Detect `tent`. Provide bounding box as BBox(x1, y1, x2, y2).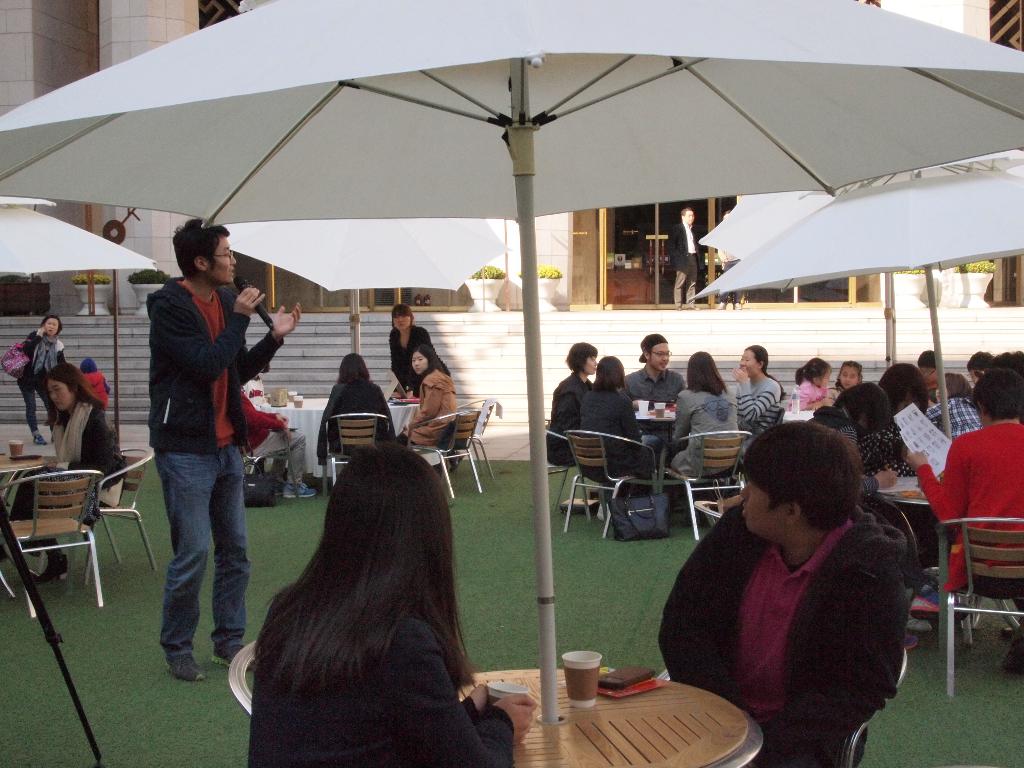
BBox(0, 0, 1023, 726).
